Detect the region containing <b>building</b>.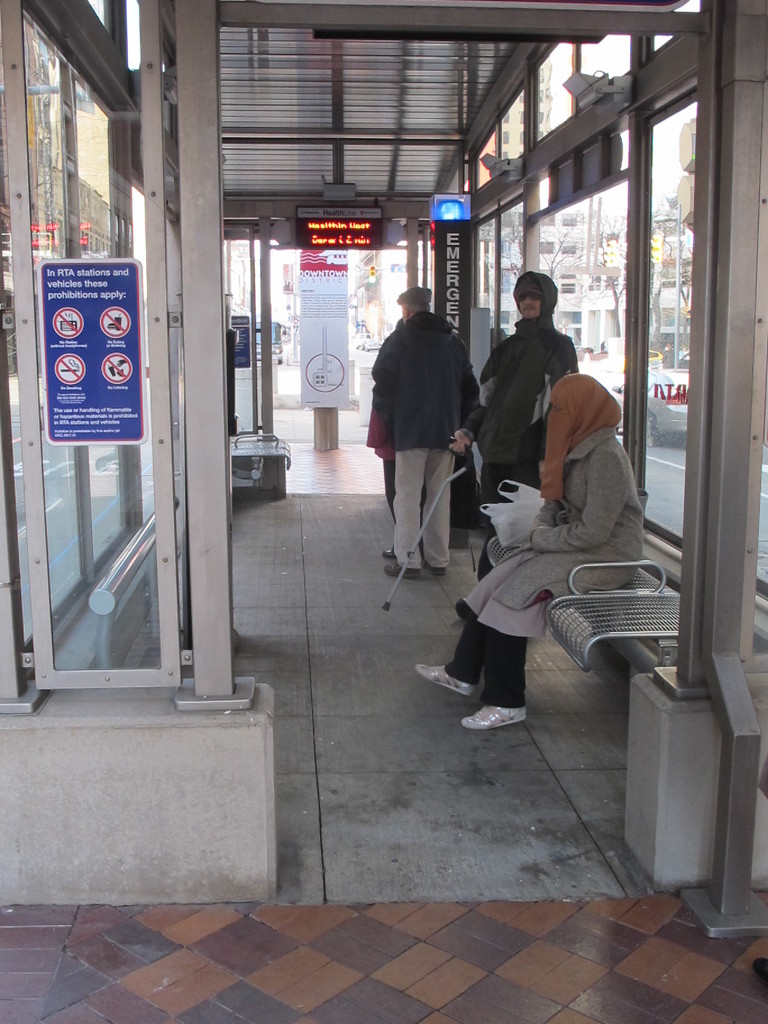
x1=28 y1=34 x2=117 y2=258.
